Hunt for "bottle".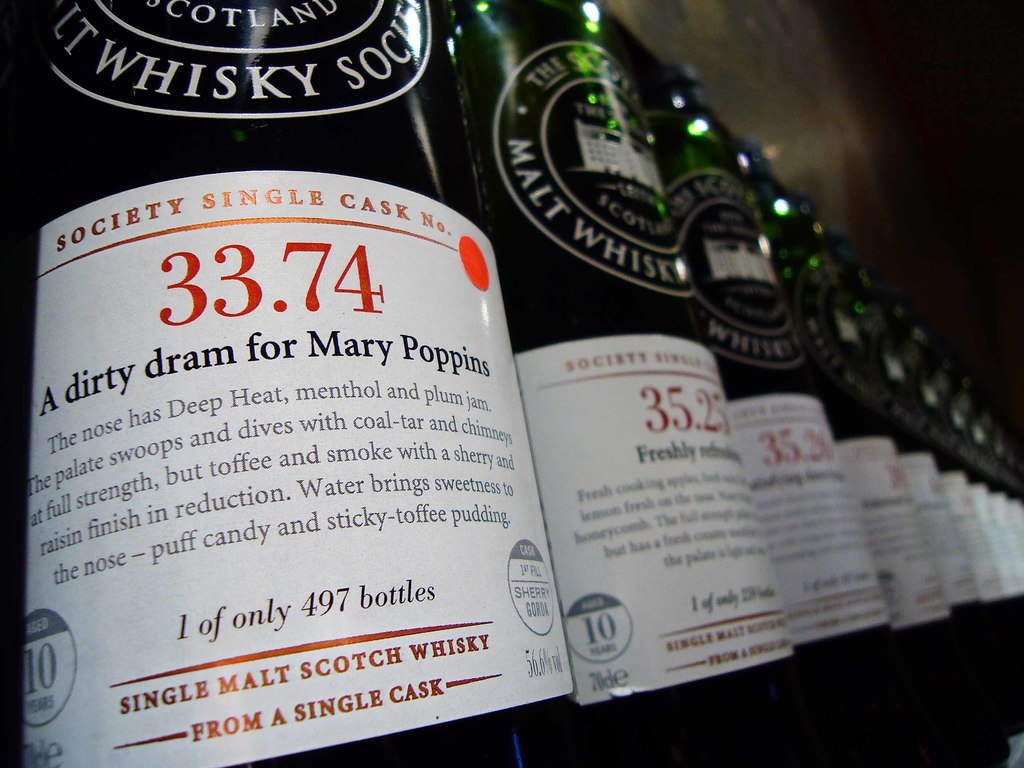
Hunted down at [730,134,1011,767].
